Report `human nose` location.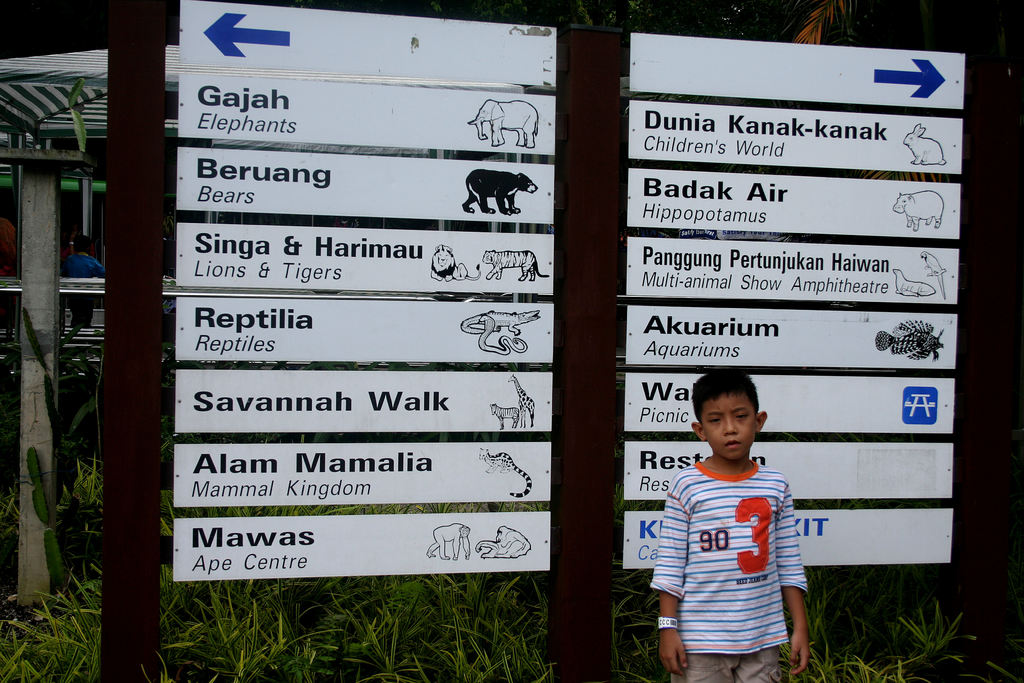
Report: 723 416 736 437.
